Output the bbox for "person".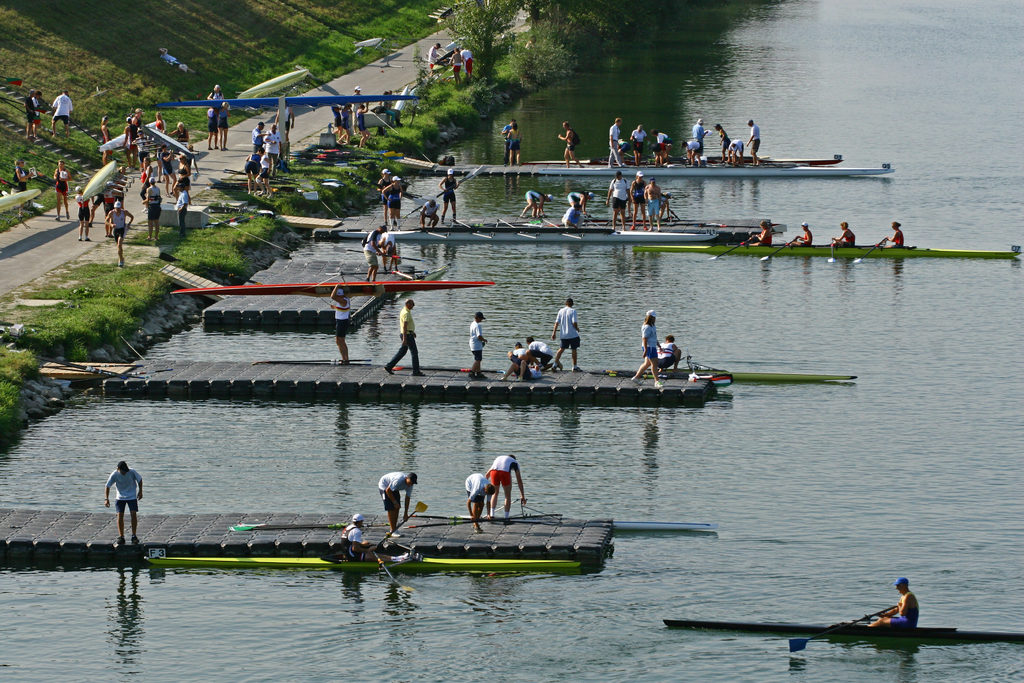
106:192:132:270.
